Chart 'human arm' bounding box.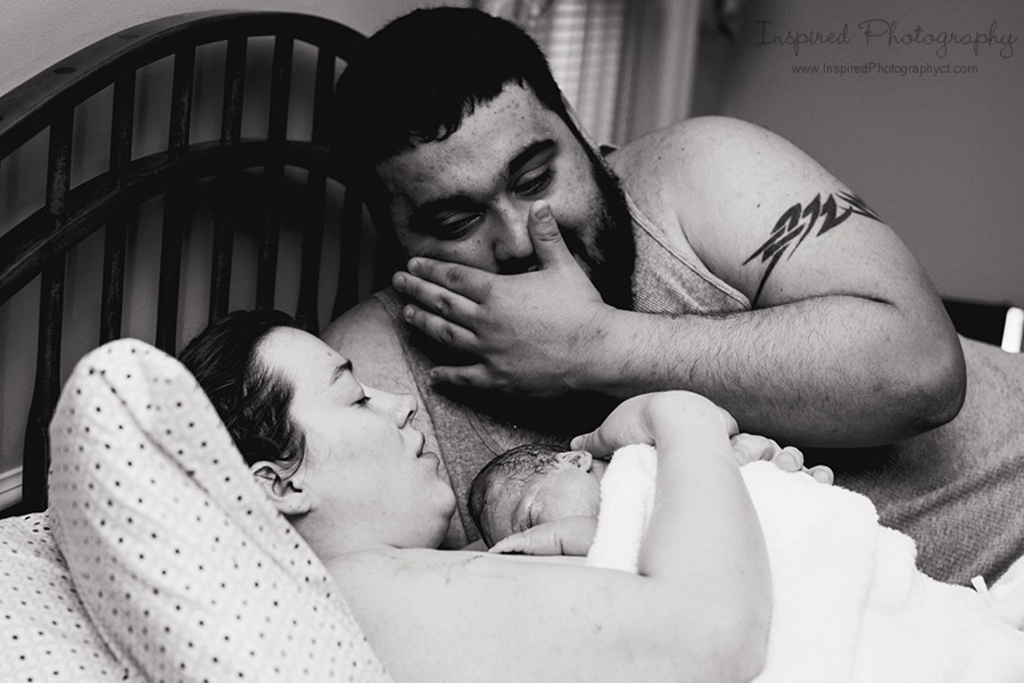
Charted: 727, 429, 834, 480.
